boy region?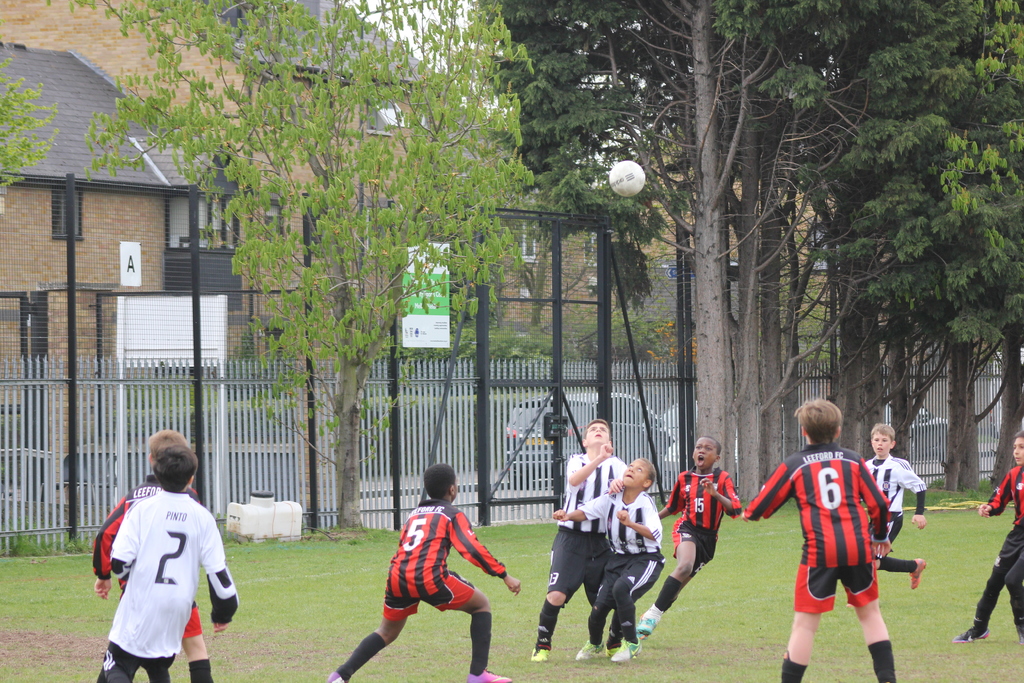
<region>739, 400, 905, 682</region>
